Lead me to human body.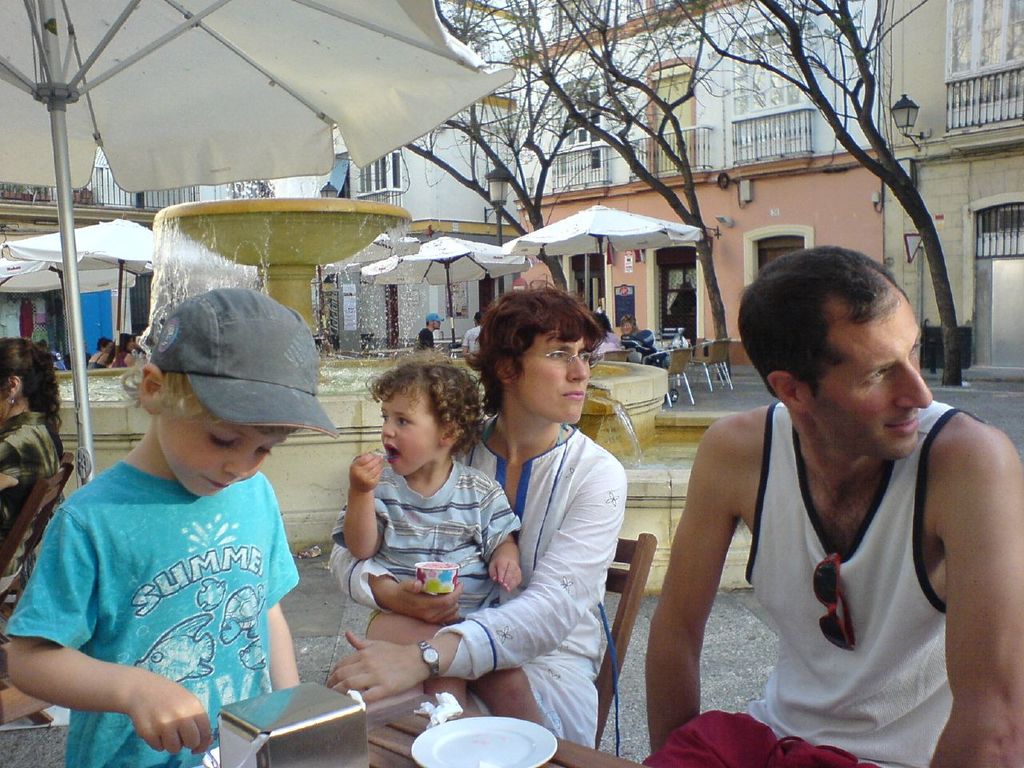
Lead to locate(8, 288, 304, 767).
